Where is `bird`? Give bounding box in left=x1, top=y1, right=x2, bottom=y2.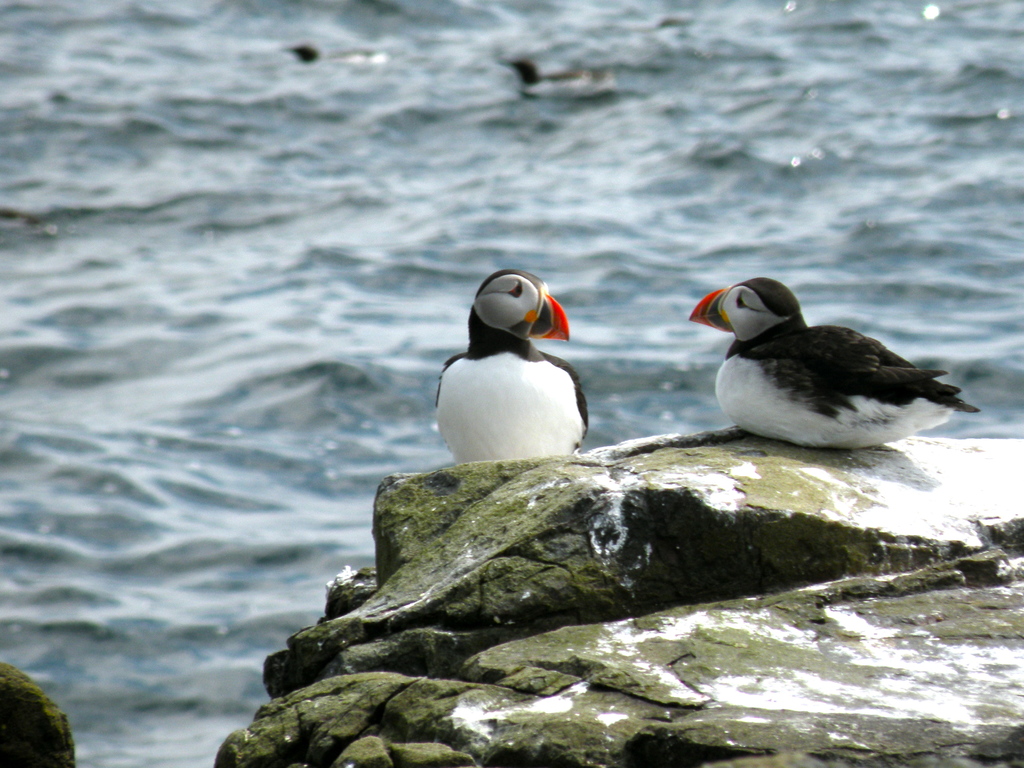
left=433, top=270, right=587, bottom=467.
